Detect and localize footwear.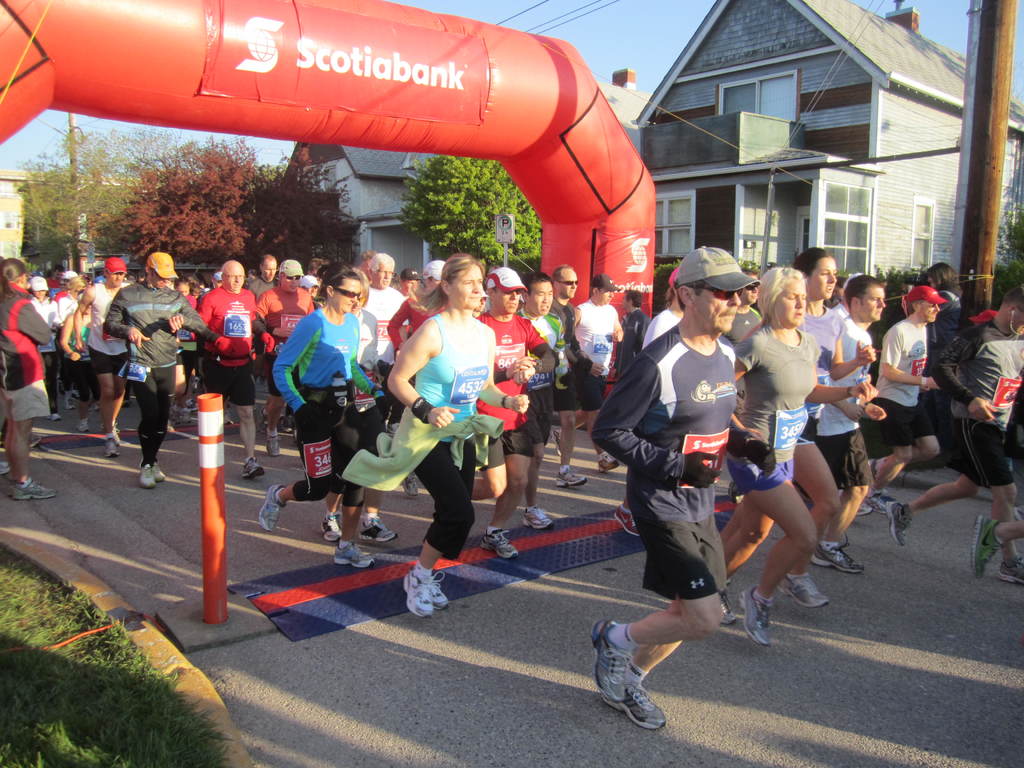
Localized at select_region(867, 459, 879, 486).
